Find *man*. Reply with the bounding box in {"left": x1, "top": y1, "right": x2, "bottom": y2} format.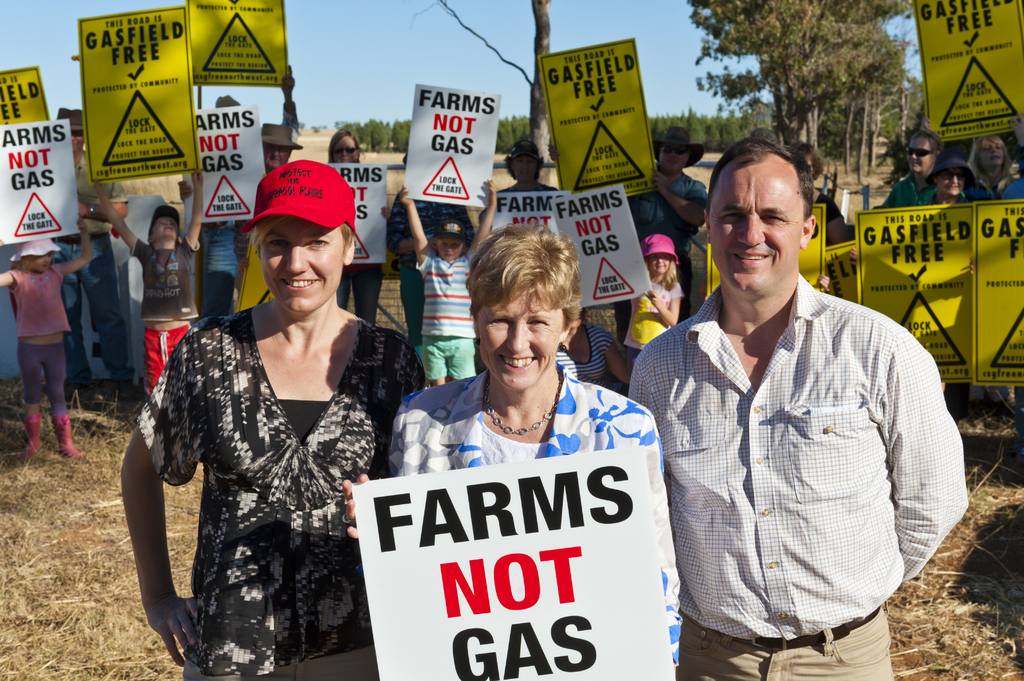
{"left": 54, "top": 103, "right": 124, "bottom": 409}.
